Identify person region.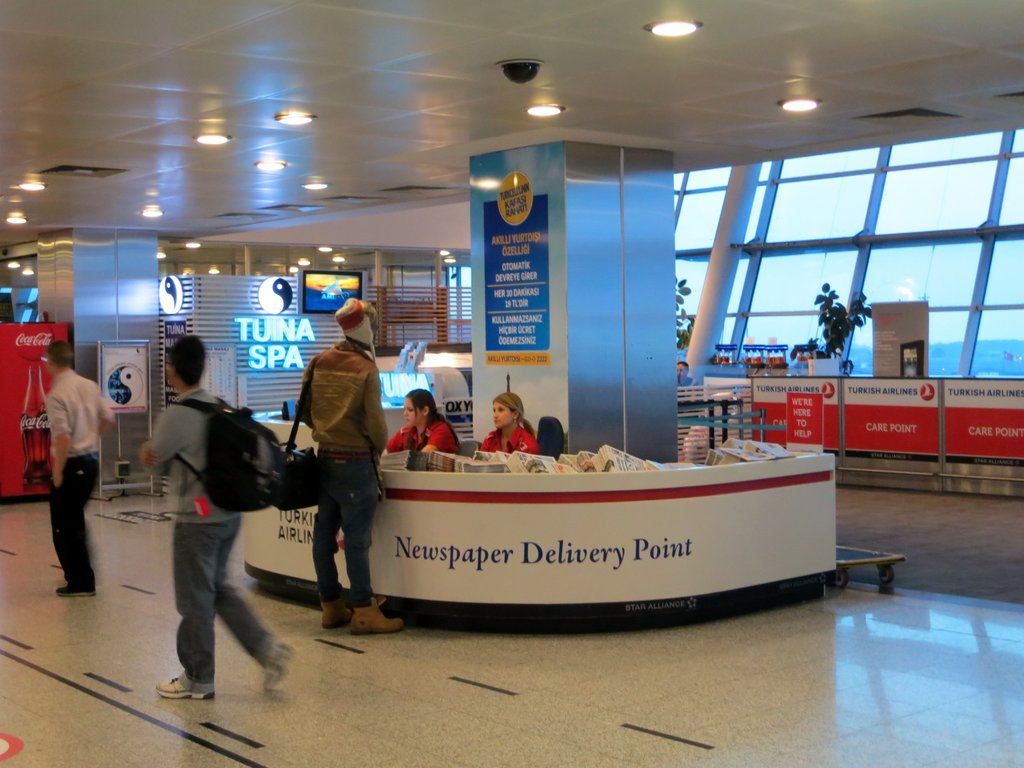
Region: BBox(386, 387, 465, 470).
